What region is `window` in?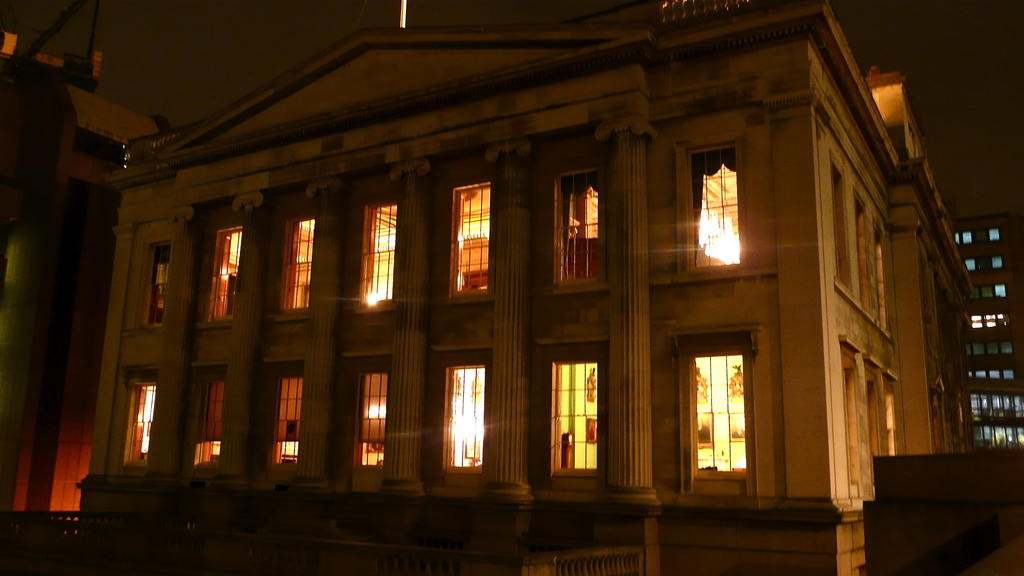
{"left": 442, "top": 367, "right": 490, "bottom": 472}.
